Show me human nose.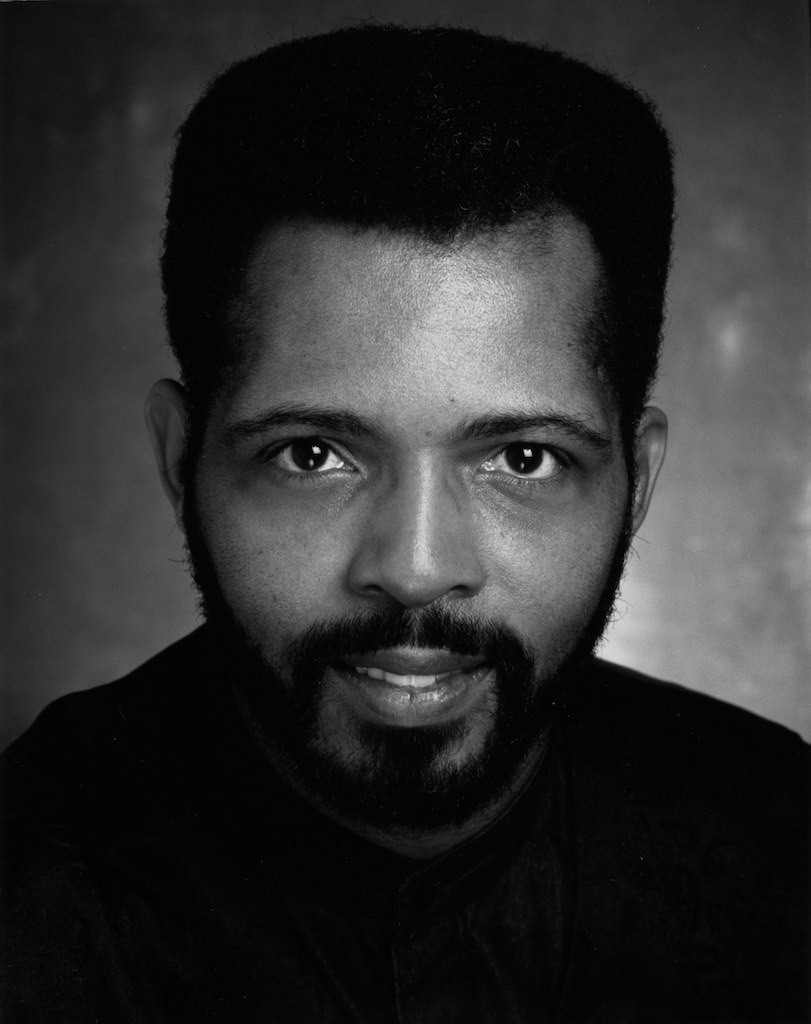
human nose is here: 346/468/479/611.
